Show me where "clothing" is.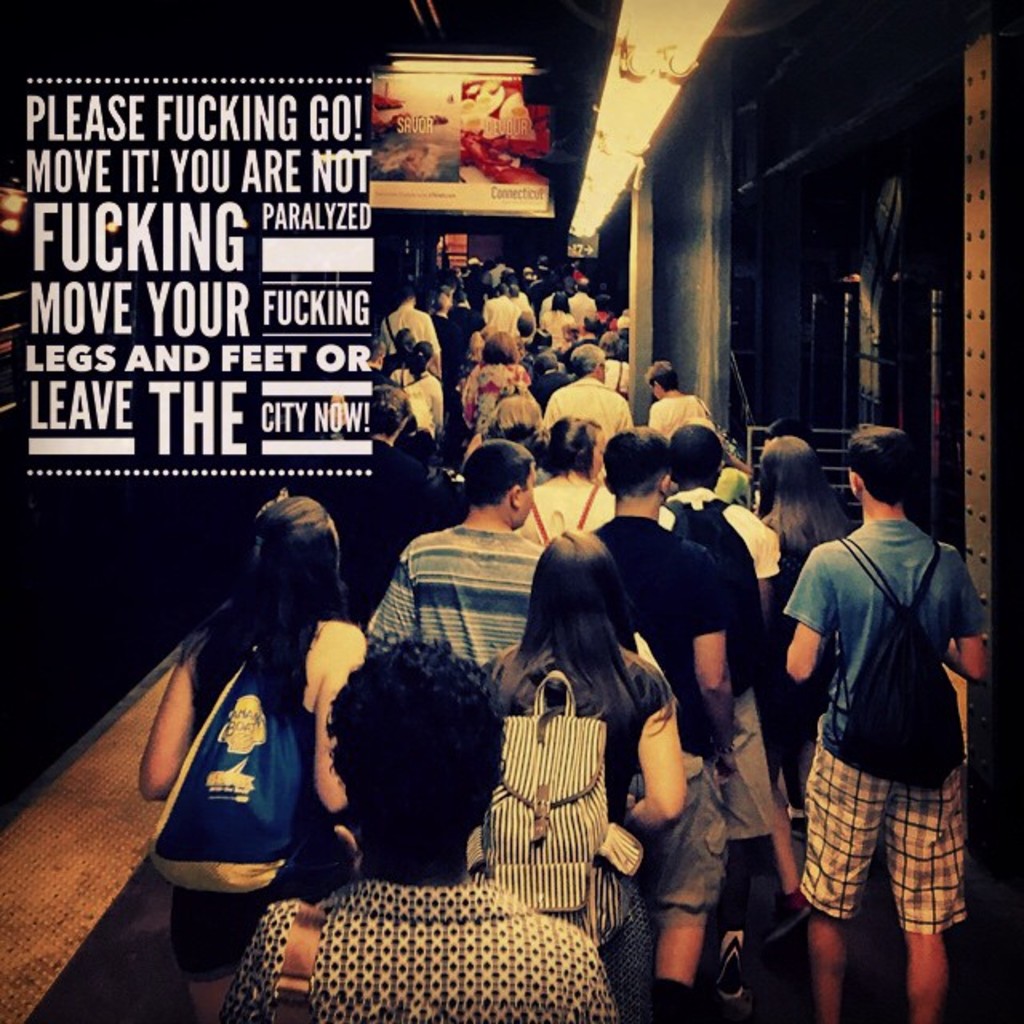
"clothing" is at bbox=[755, 494, 854, 779].
